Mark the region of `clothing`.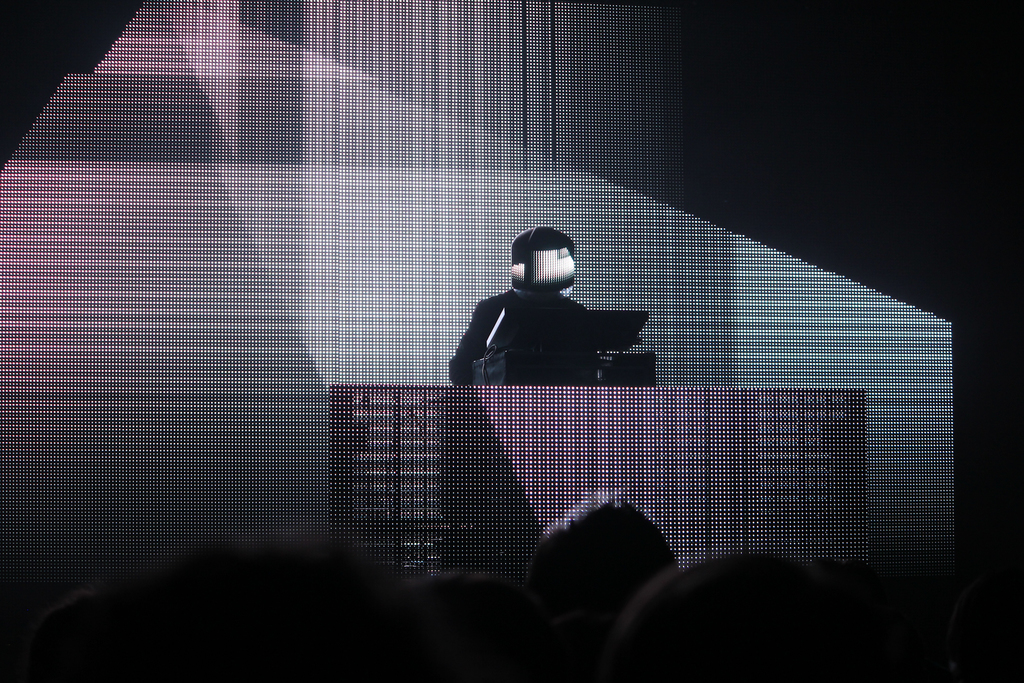
Region: <region>451, 249, 644, 392</region>.
